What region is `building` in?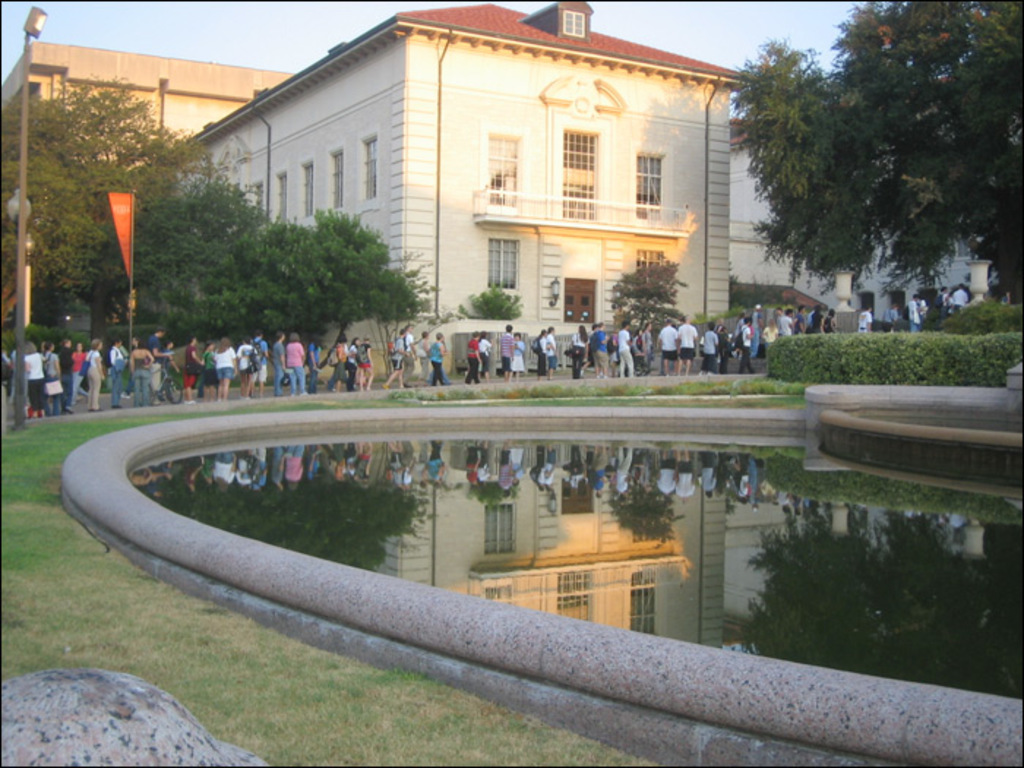
[731, 114, 850, 338].
